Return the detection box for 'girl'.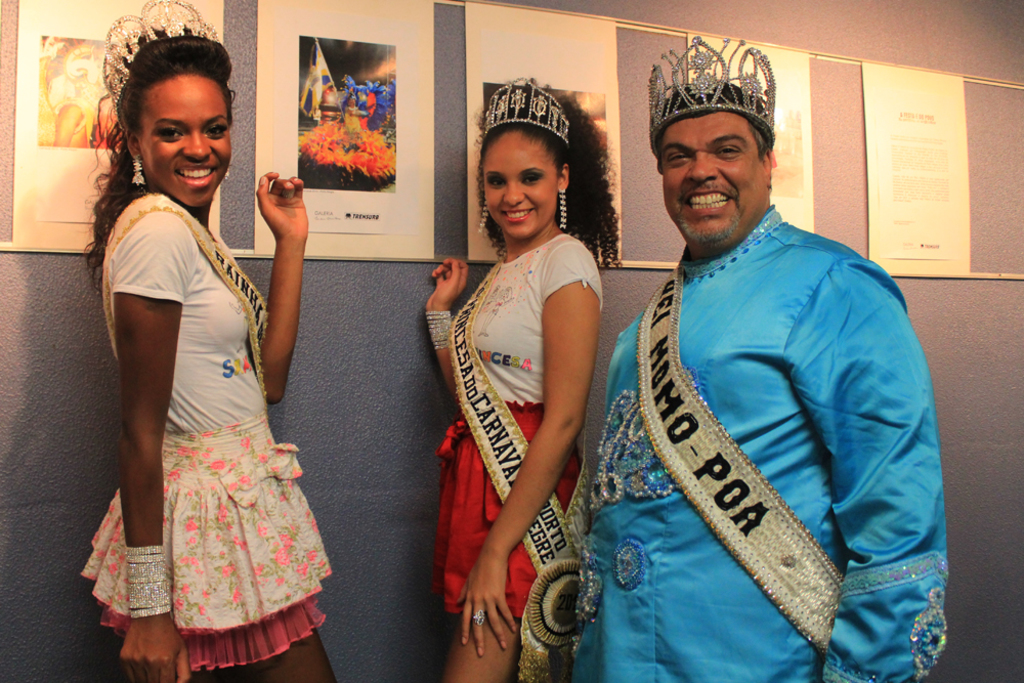
region(427, 75, 618, 682).
